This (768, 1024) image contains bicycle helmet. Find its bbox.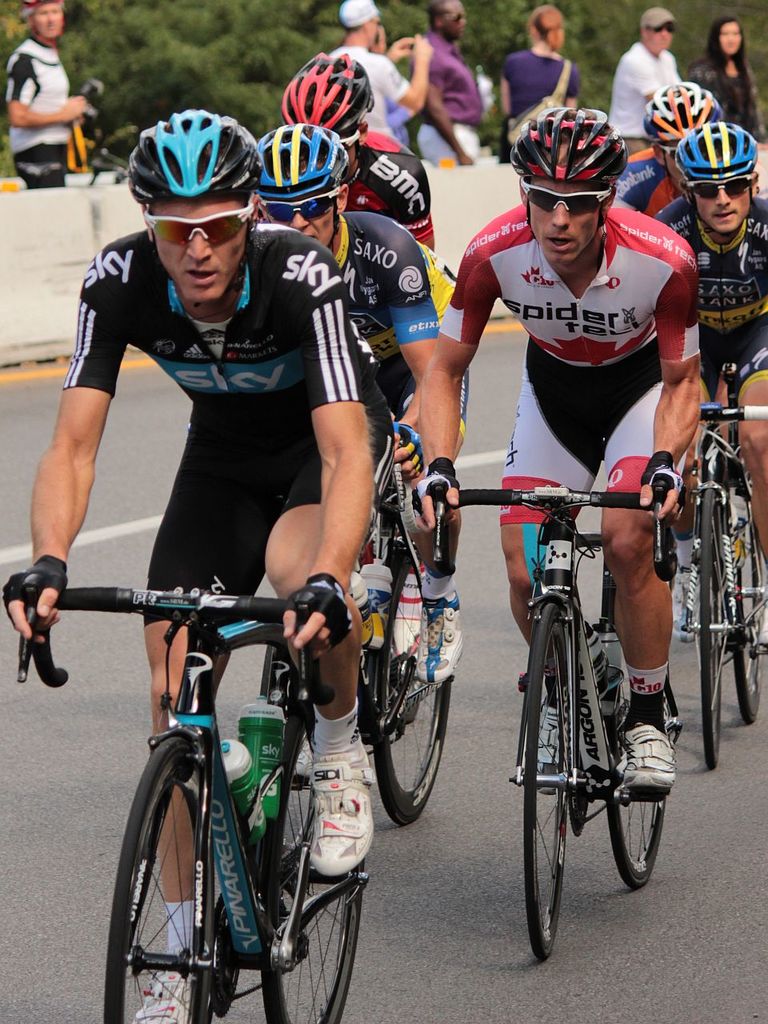
[x1=506, y1=100, x2=633, y2=195].
